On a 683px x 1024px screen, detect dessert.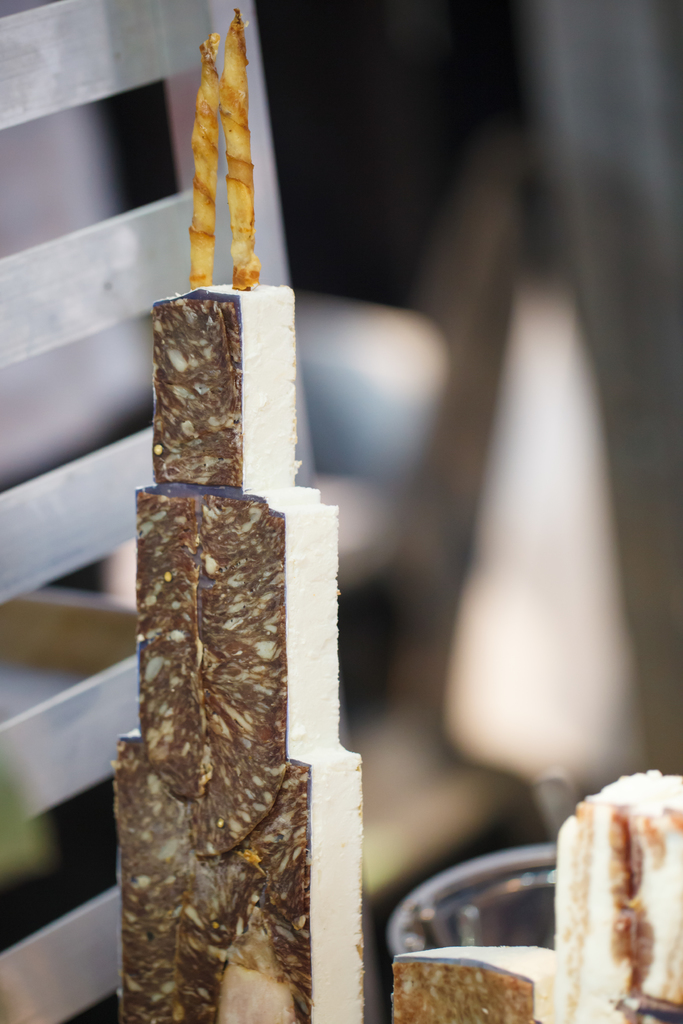
{"x1": 126, "y1": 492, "x2": 372, "y2": 785}.
